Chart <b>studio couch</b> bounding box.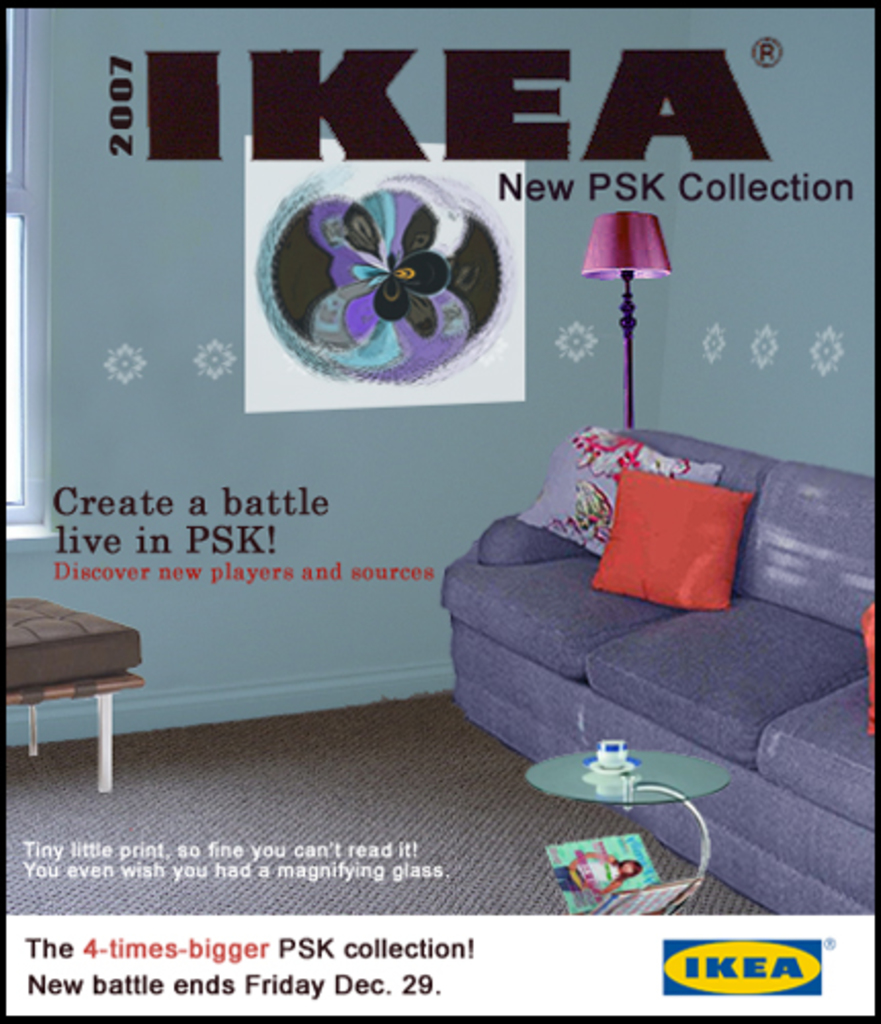
Charted: bbox(424, 416, 879, 915).
